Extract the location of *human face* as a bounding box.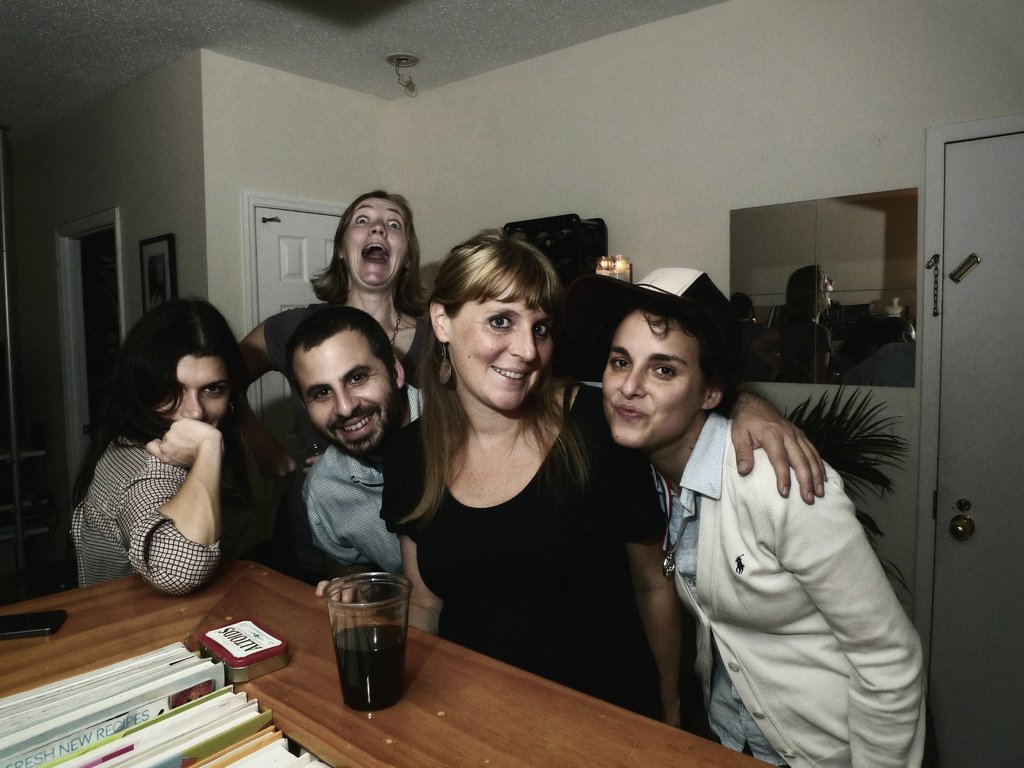
[604,310,709,451].
